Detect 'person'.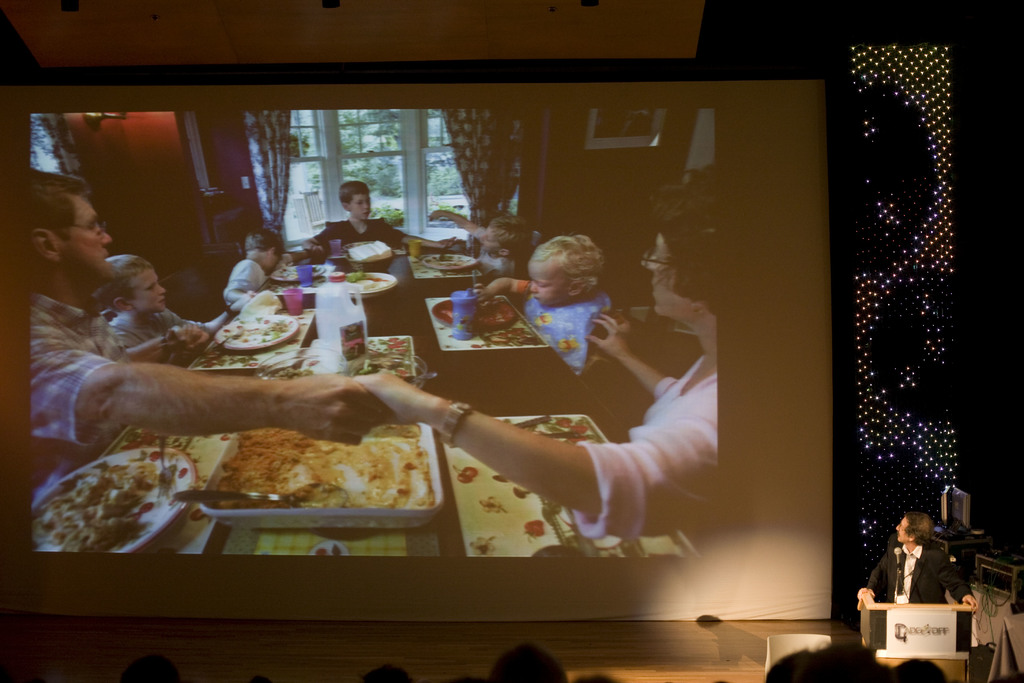
Detected at crop(348, 185, 718, 541).
